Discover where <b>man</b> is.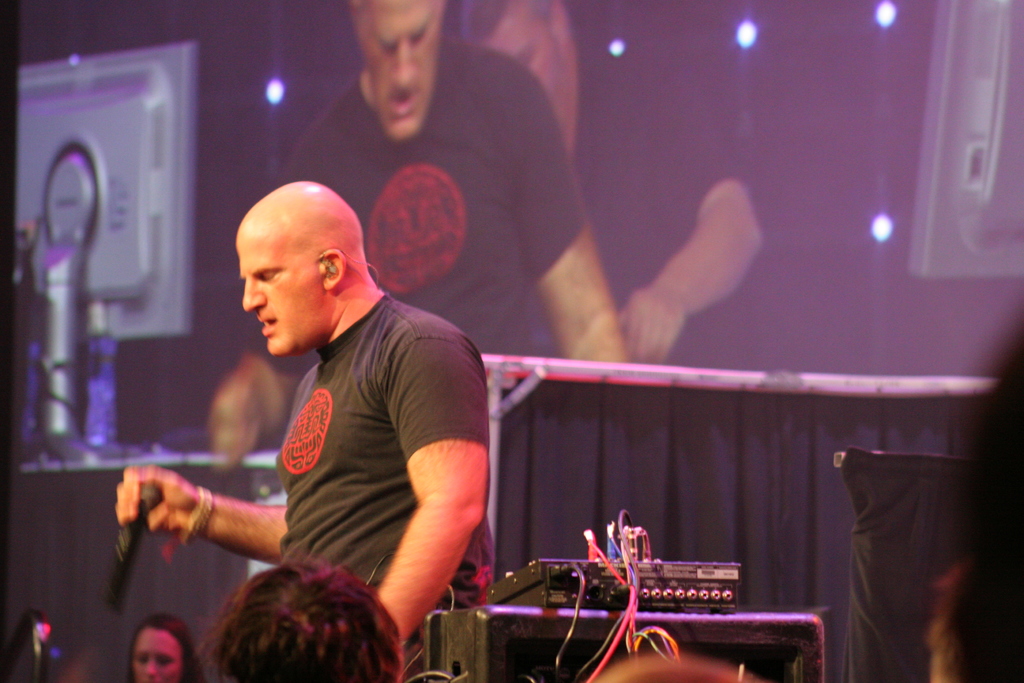
Discovered at {"left": 159, "top": 167, "right": 513, "bottom": 659}.
